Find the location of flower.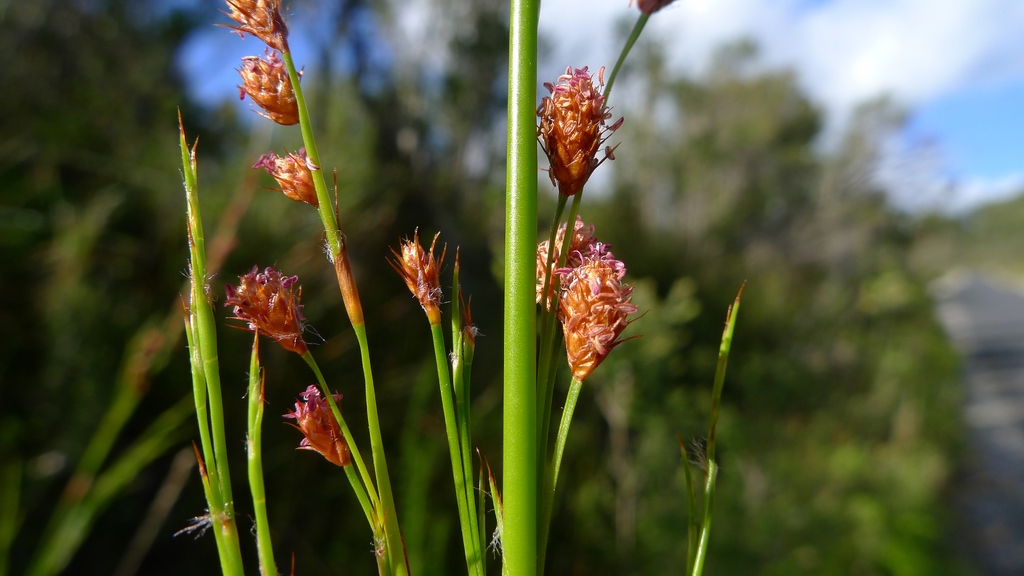
Location: (544,215,639,369).
